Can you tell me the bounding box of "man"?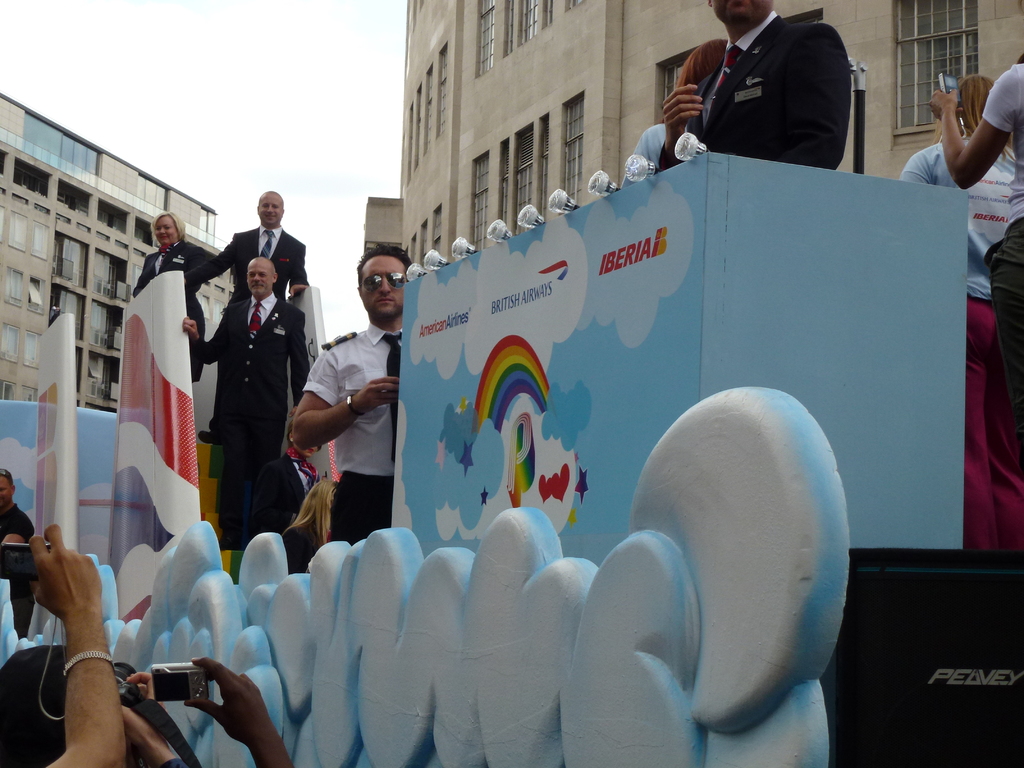
crop(650, 5, 889, 182).
